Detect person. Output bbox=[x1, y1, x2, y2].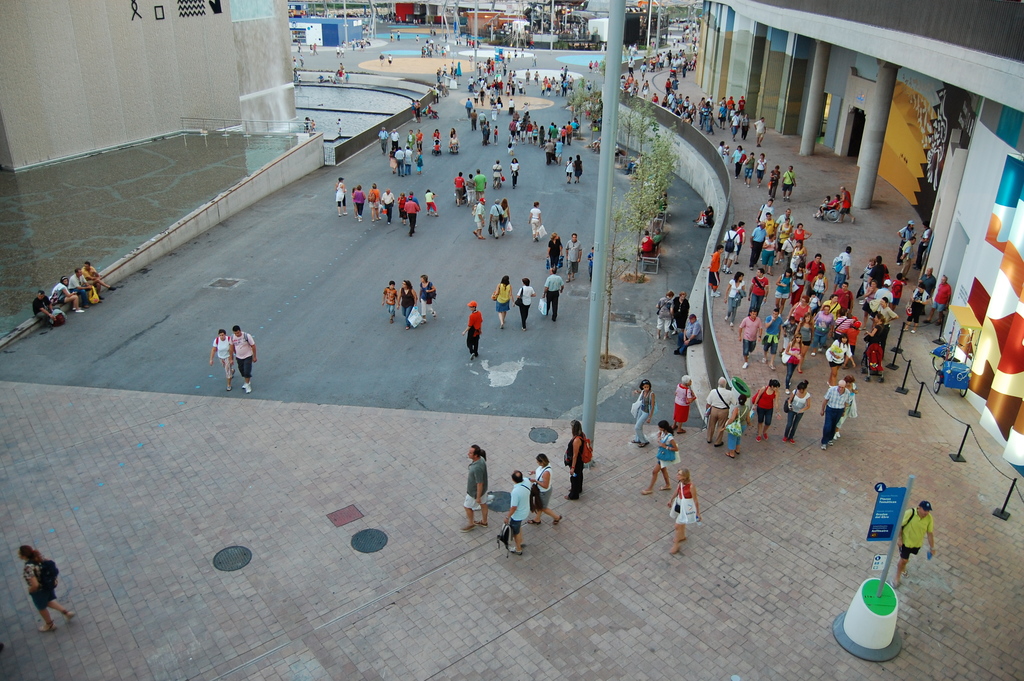
bbox=[794, 246, 812, 271].
